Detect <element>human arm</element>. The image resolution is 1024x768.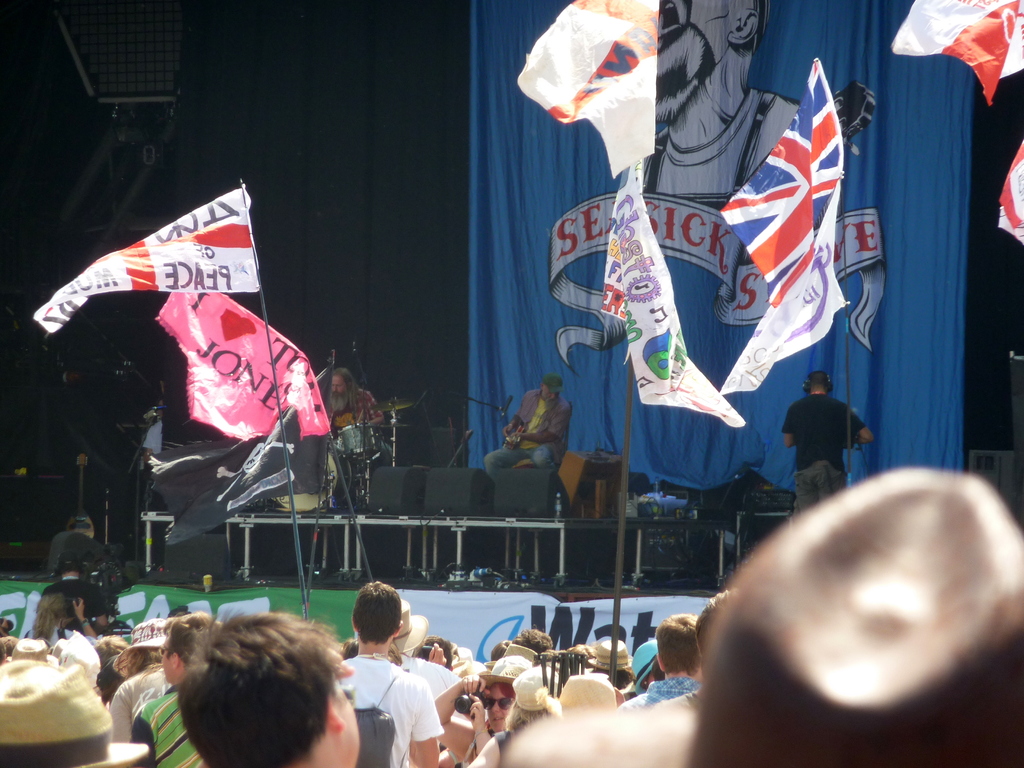
region(97, 591, 109, 627).
